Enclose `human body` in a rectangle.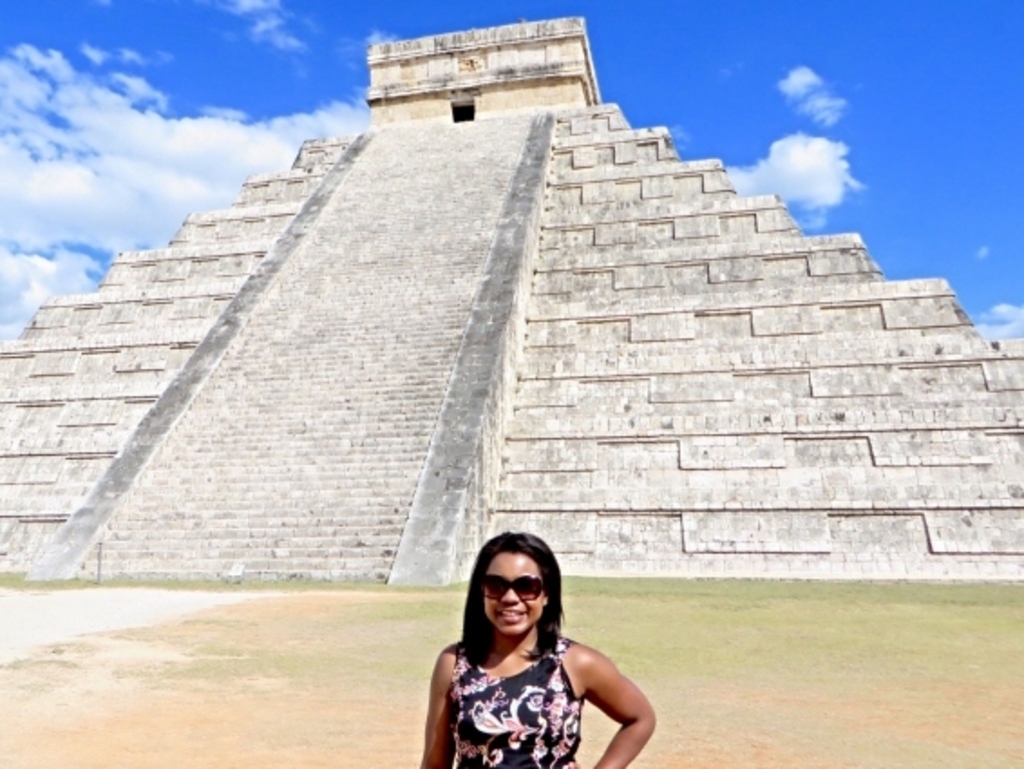
(left=405, top=543, right=675, bottom=768).
